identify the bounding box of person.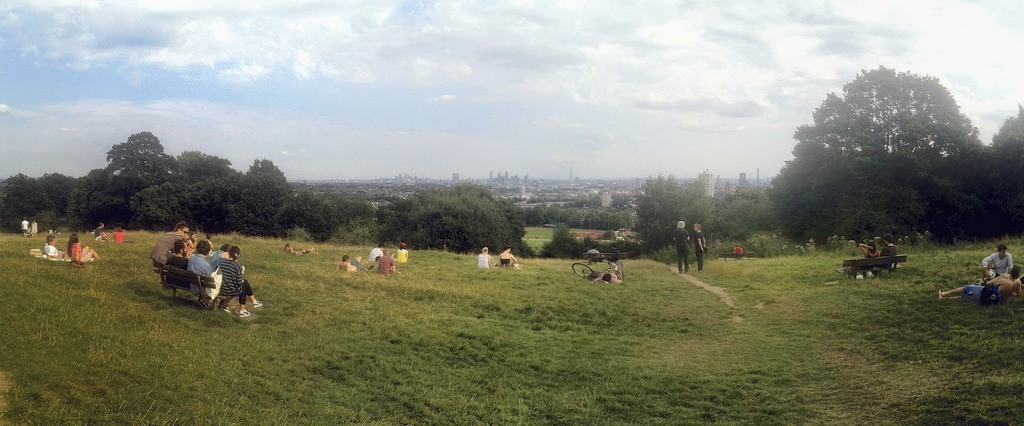
pyautogui.locateOnScreen(670, 218, 694, 274).
